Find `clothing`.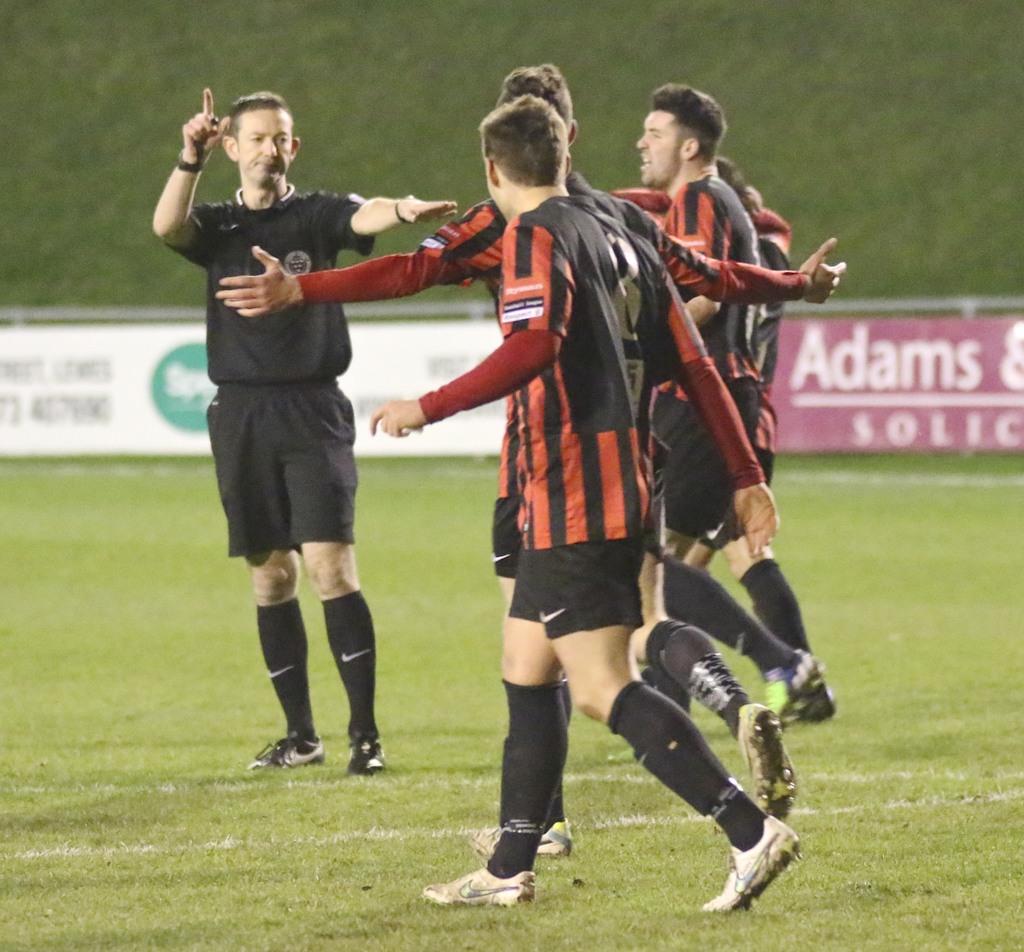
{"x1": 163, "y1": 193, "x2": 360, "y2": 570}.
